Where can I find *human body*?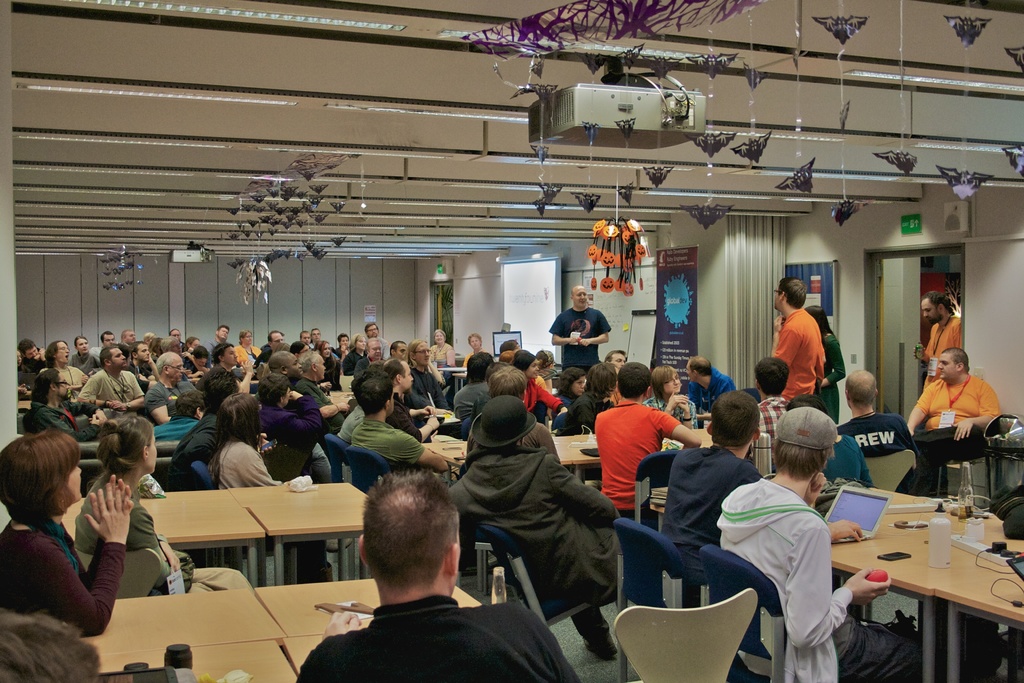
You can find it at {"x1": 335, "y1": 332, "x2": 351, "y2": 366}.
